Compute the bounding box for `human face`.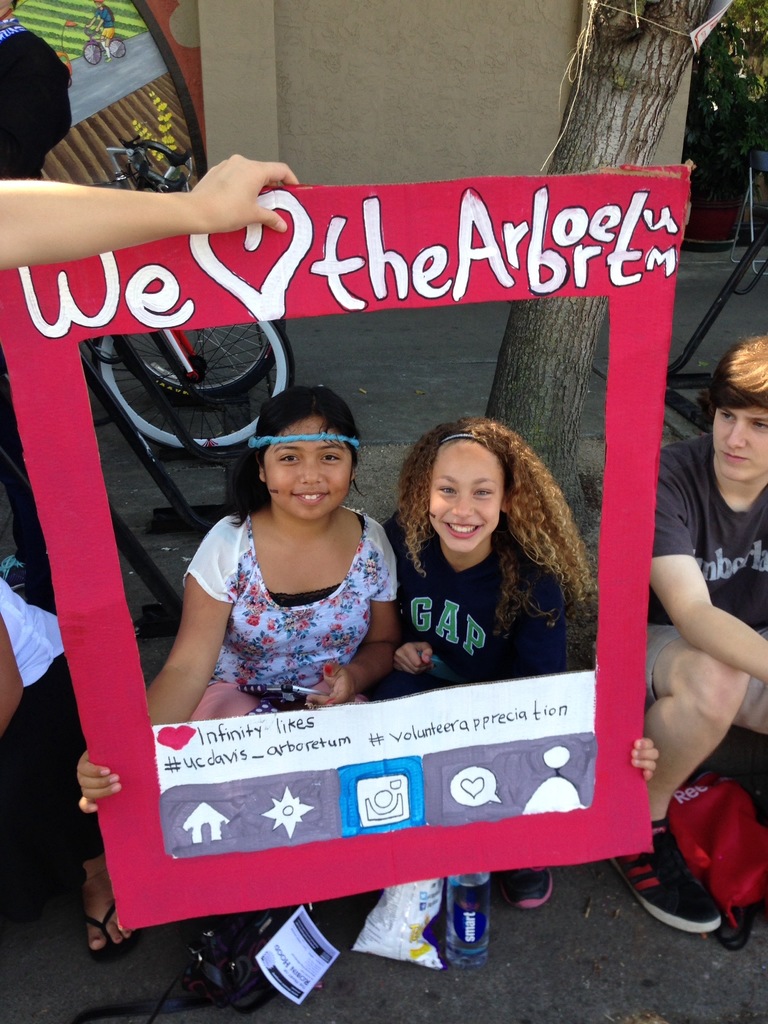
region(717, 410, 767, 483).
